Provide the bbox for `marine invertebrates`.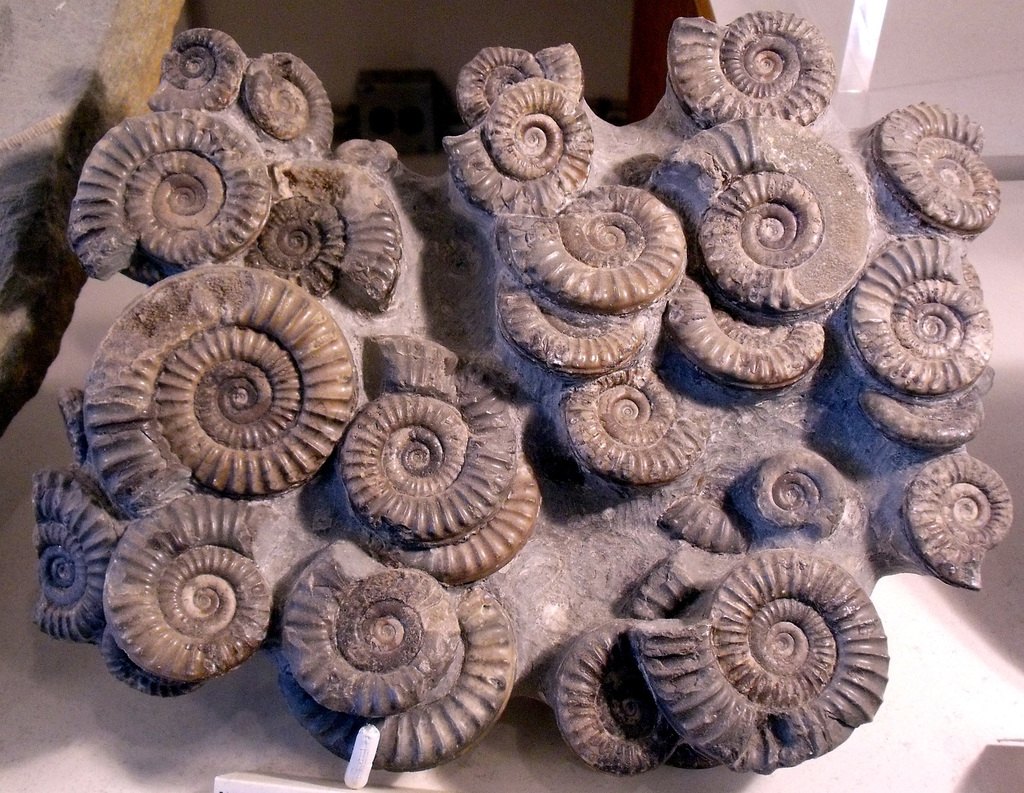
858/96/1005/239.
